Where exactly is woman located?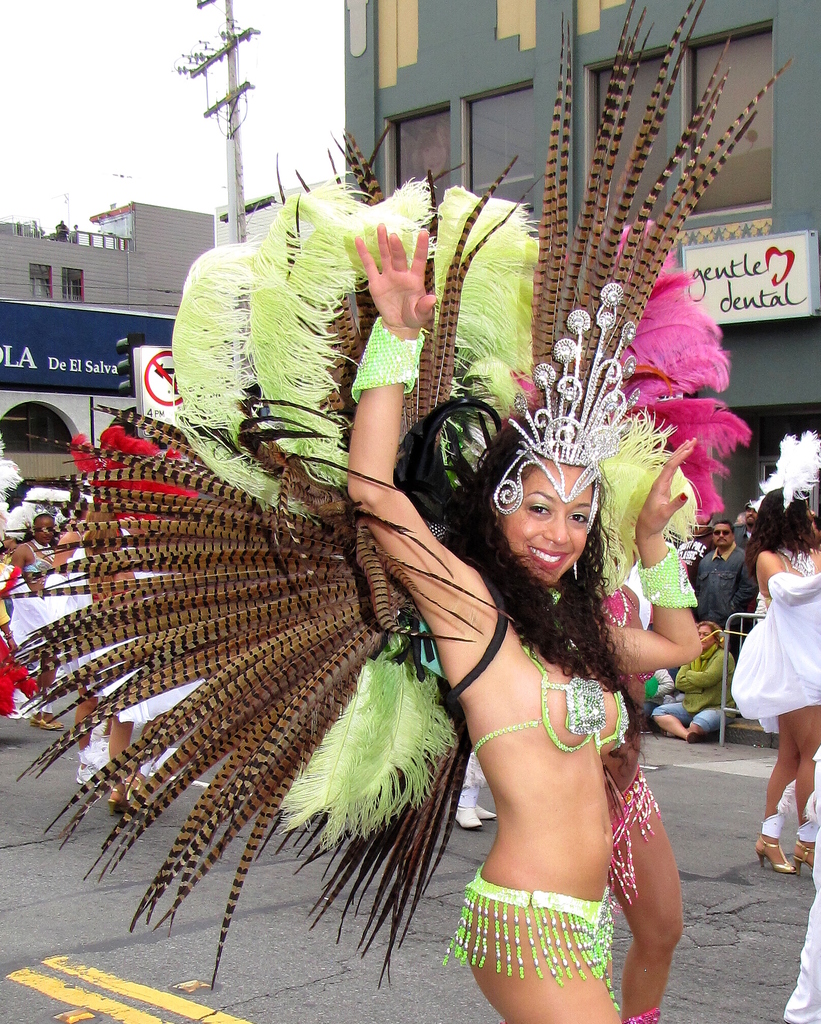
Its bounding box is {"left": 651, "top": 620, "right": 737, "bottom": 741}.
